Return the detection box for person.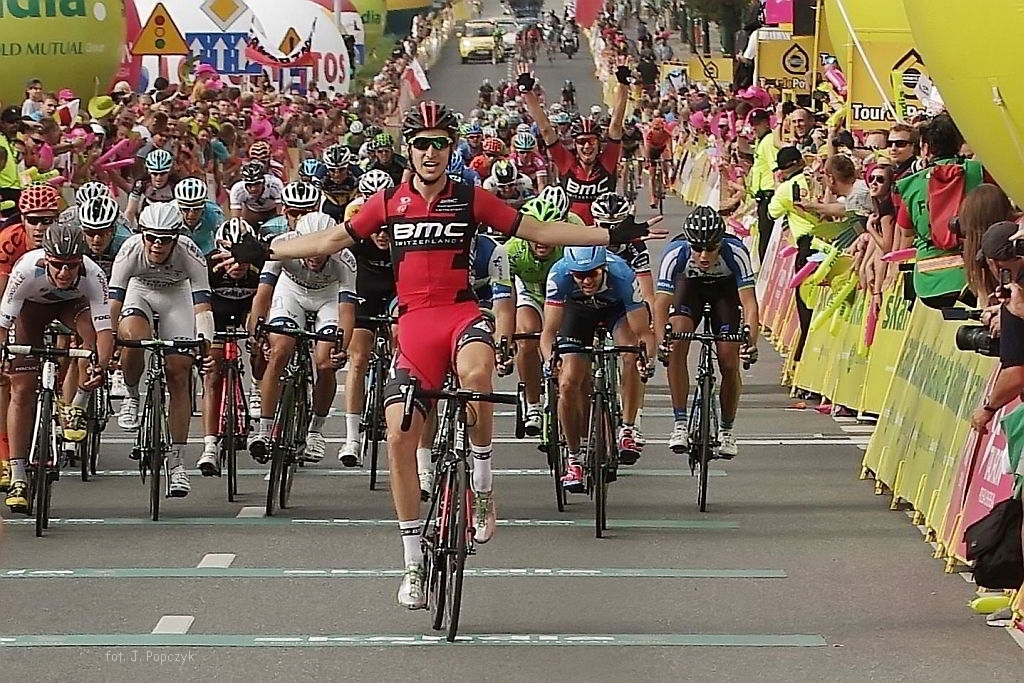
region(0, 222, 113, 509).
